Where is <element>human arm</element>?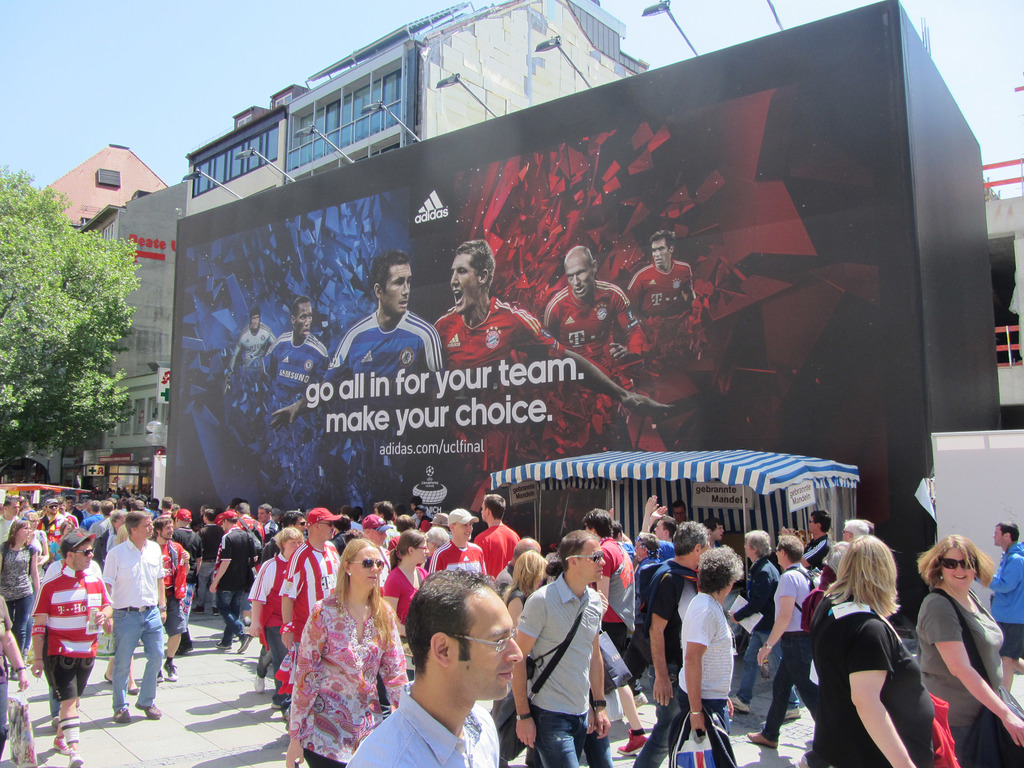
207/527/234/593.
